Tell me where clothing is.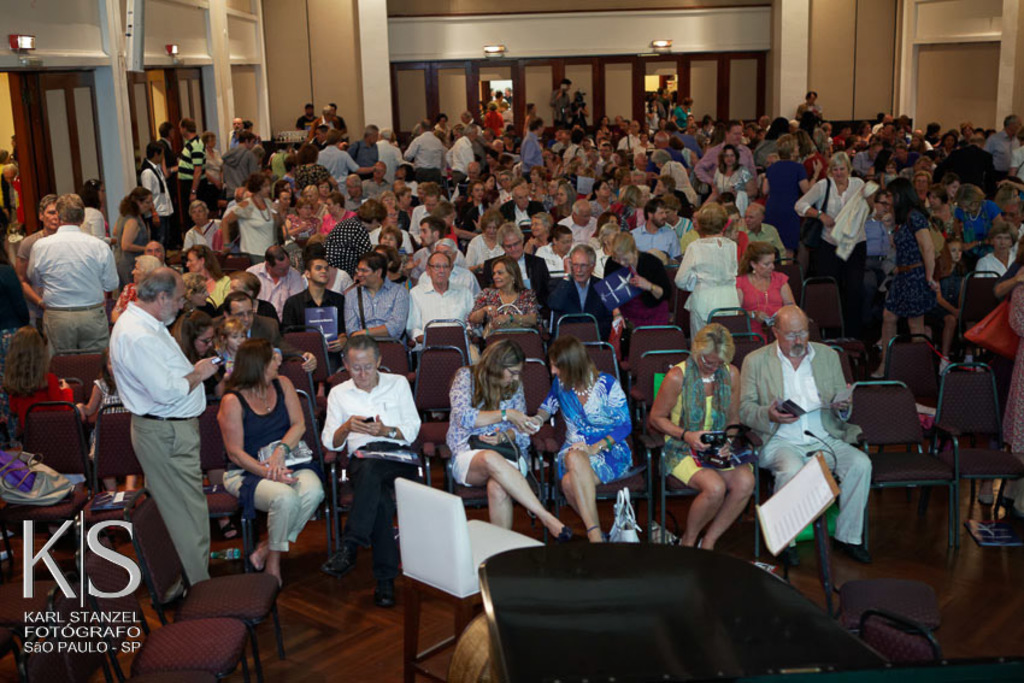
clothing is at box=[645, 151, 704, 207].
